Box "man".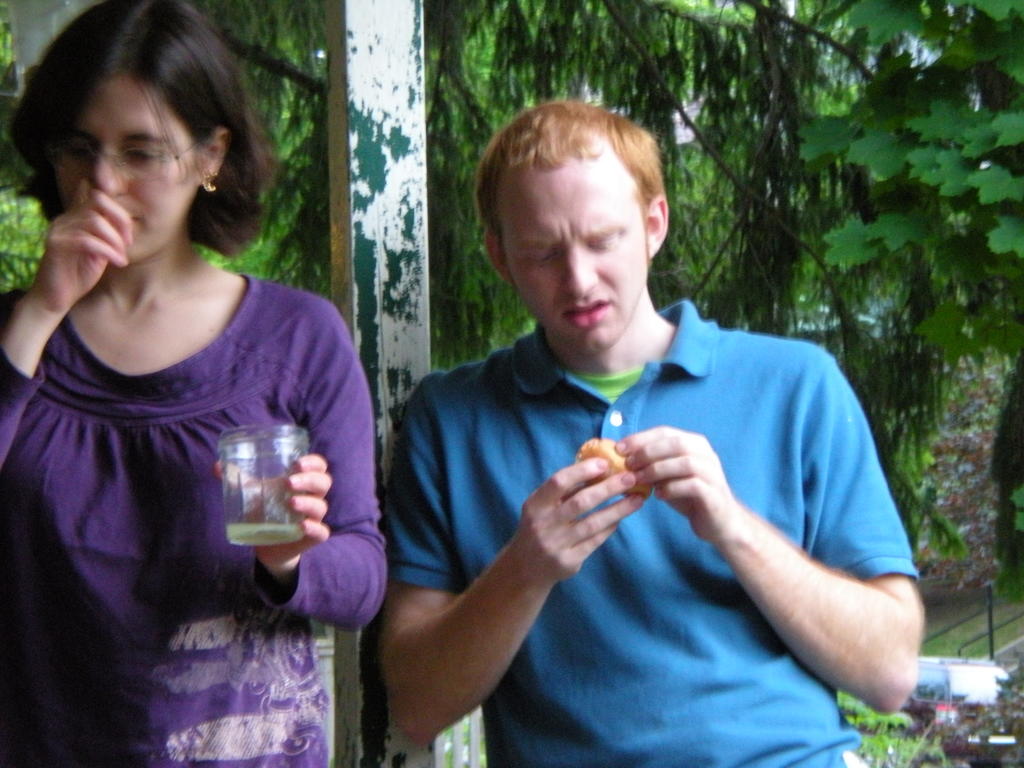
<box>376,97,932,767</box>.
